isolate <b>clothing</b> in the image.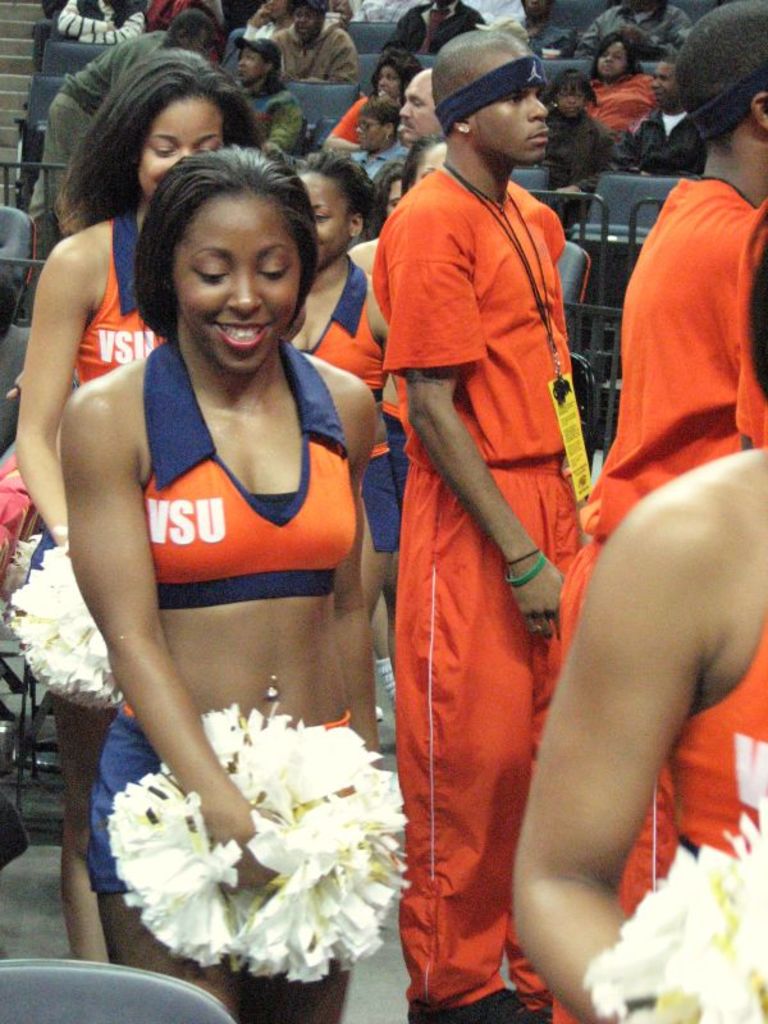
Isolated region: (left=142, top=0, right=221, bottom=32).
